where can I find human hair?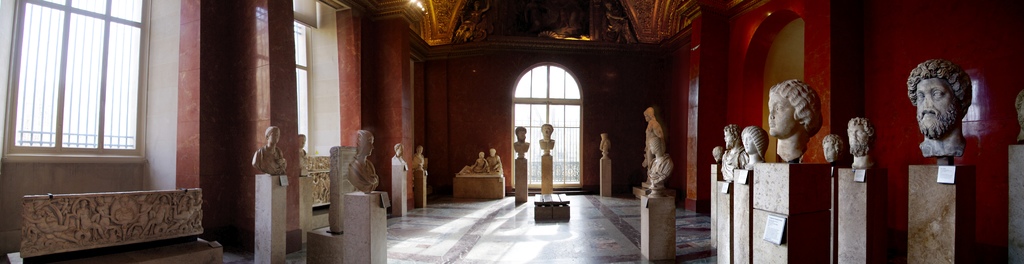
You can find it at x1=264, y1=127, x2=282, y2=137.
